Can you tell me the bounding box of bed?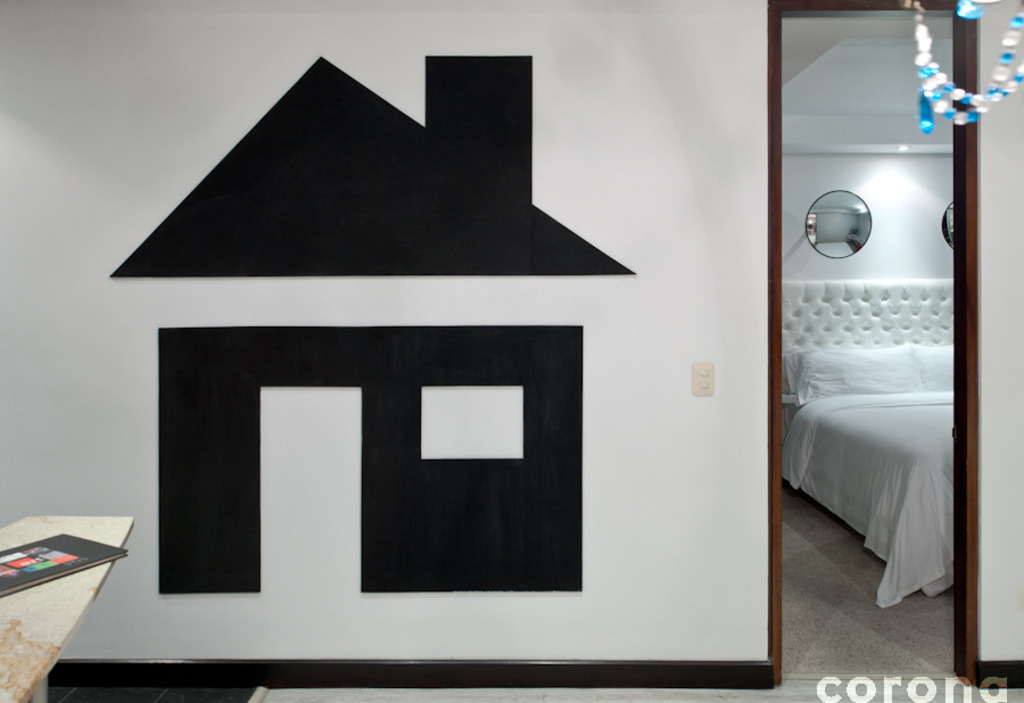
787 201 976 602.
